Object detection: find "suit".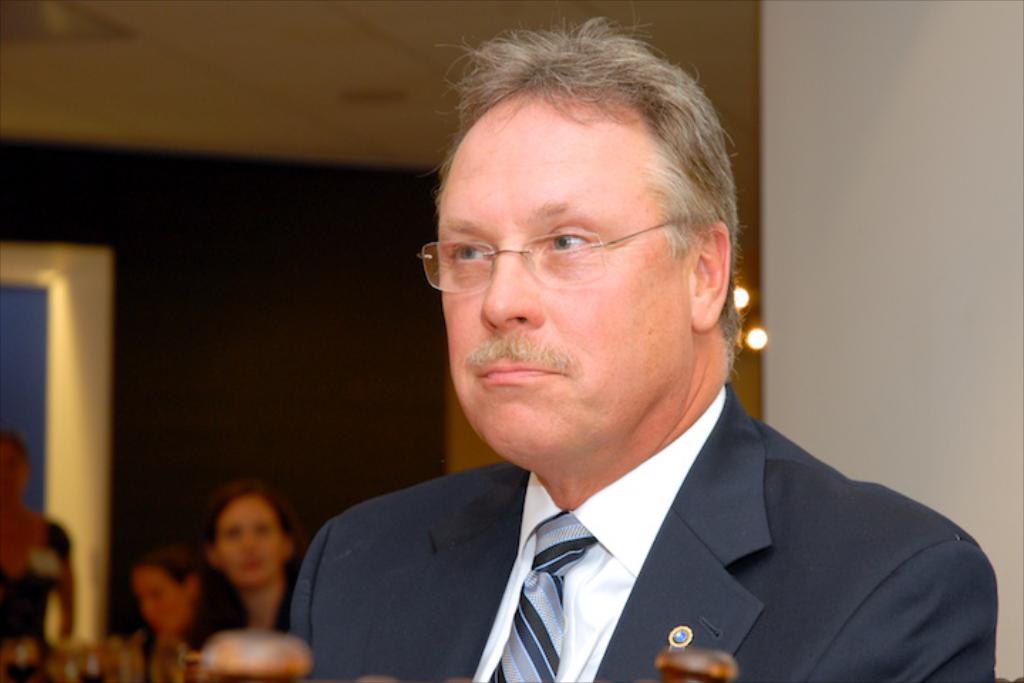
{"x1": 290, "y1": 384, "x2": 1000, "y2": 682}.
